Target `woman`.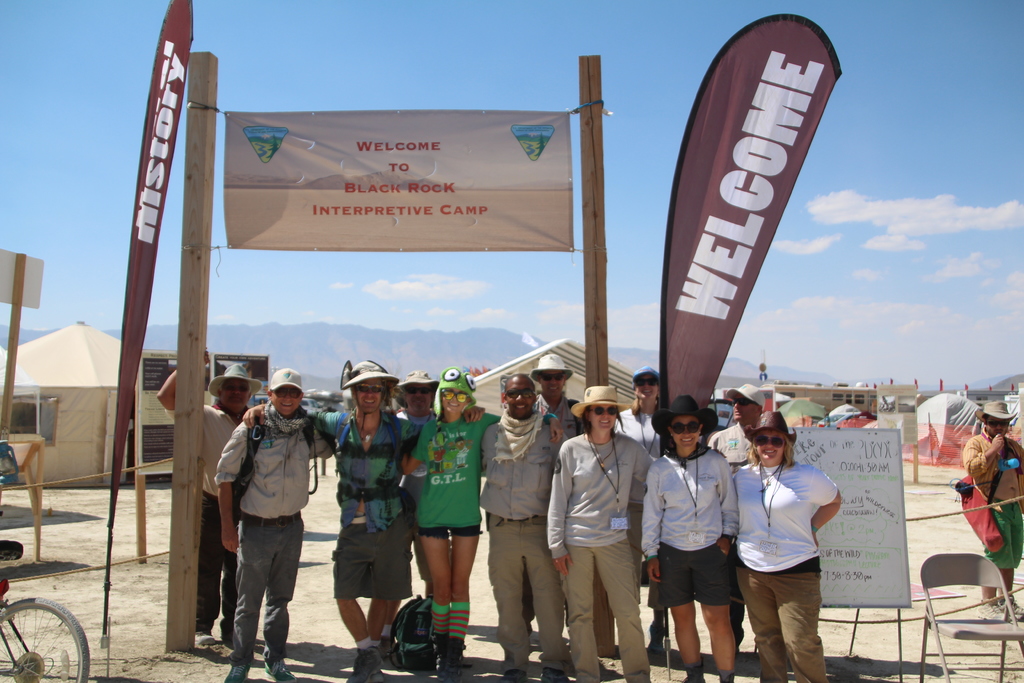
Target region: bbox(733, 409, 846, 682).
